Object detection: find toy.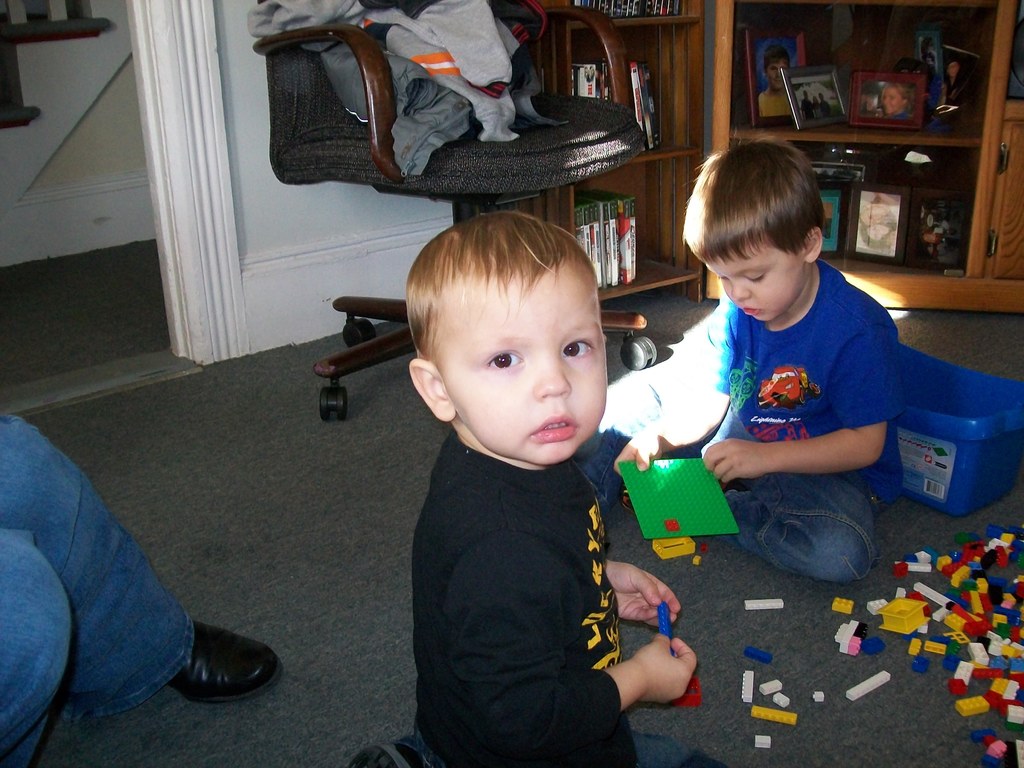
l=740, t=675, r=752, b=705.
